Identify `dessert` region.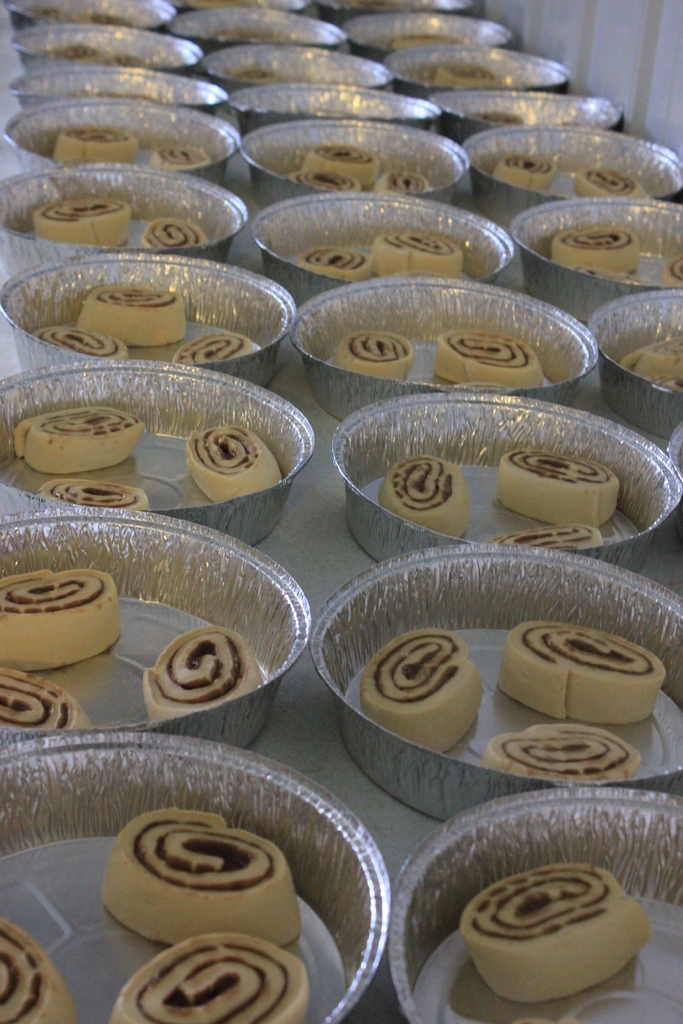
Region: rect(374, 168, 434, 202).
